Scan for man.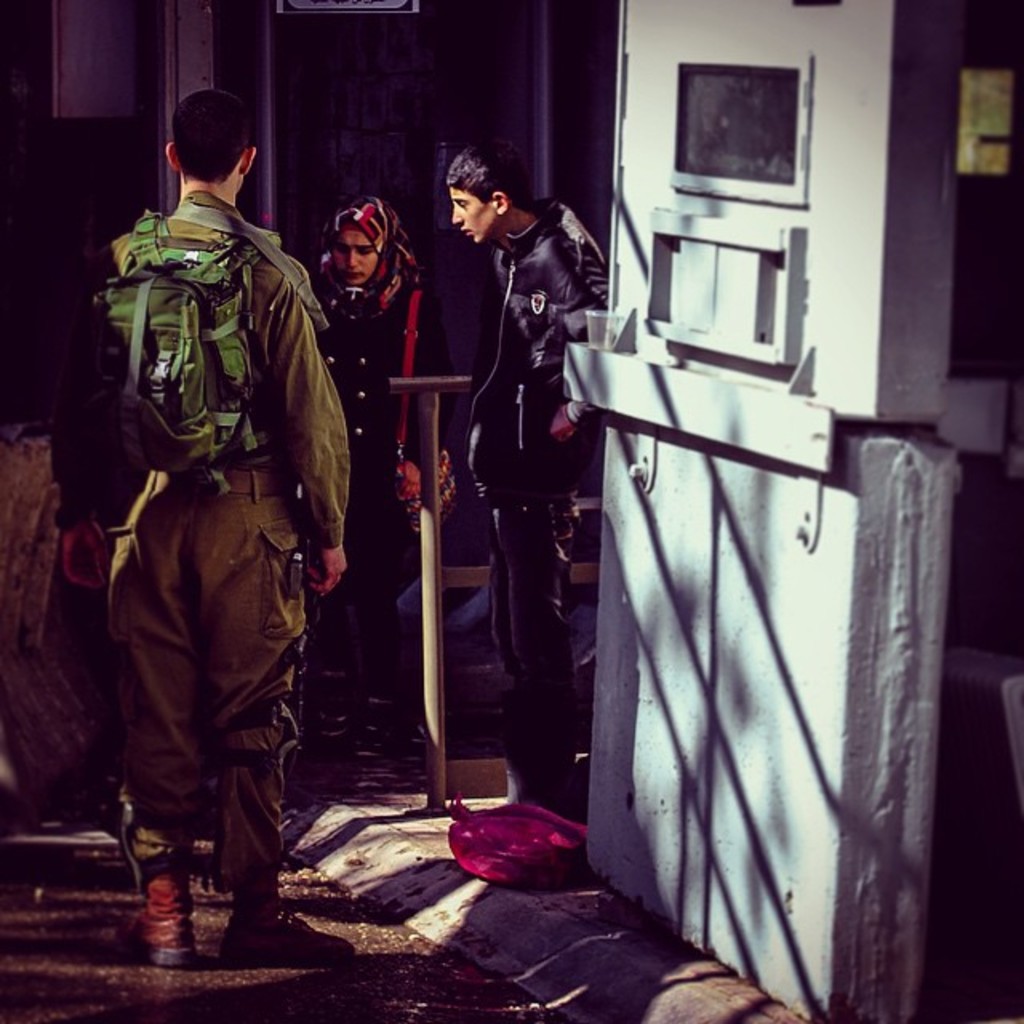
Scan result: (x1=446, y1=134, x2=605, y2=810).
